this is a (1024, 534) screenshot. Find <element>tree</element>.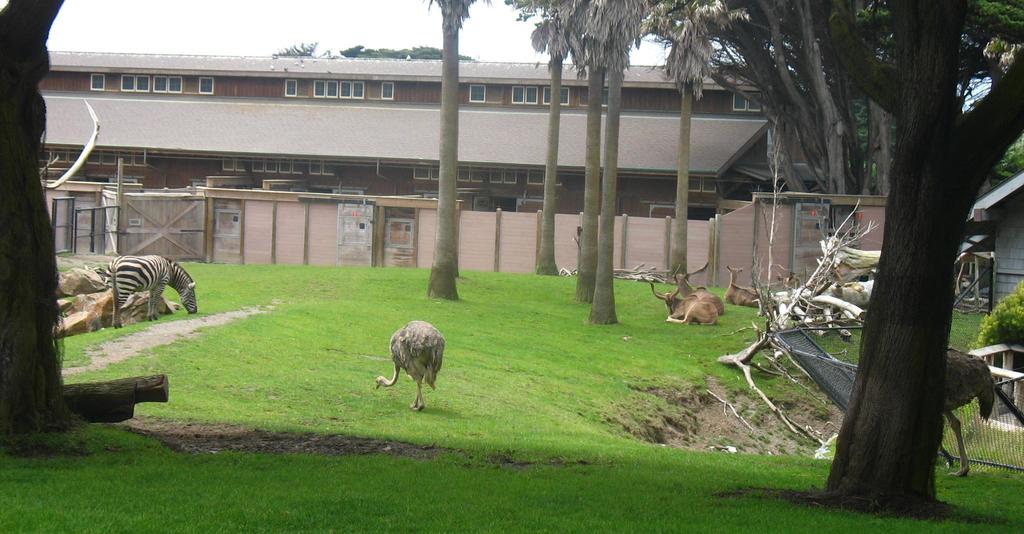
Bounding box: crop(0, 0, 92, 433).
